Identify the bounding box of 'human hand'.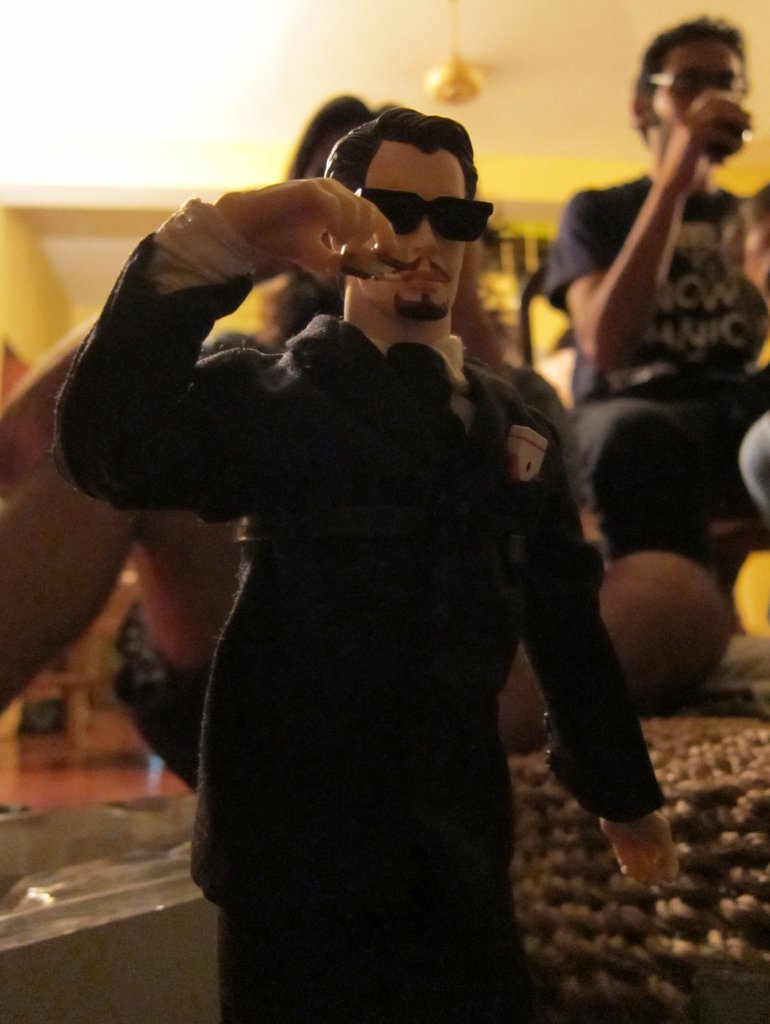
660/90/754/192.
